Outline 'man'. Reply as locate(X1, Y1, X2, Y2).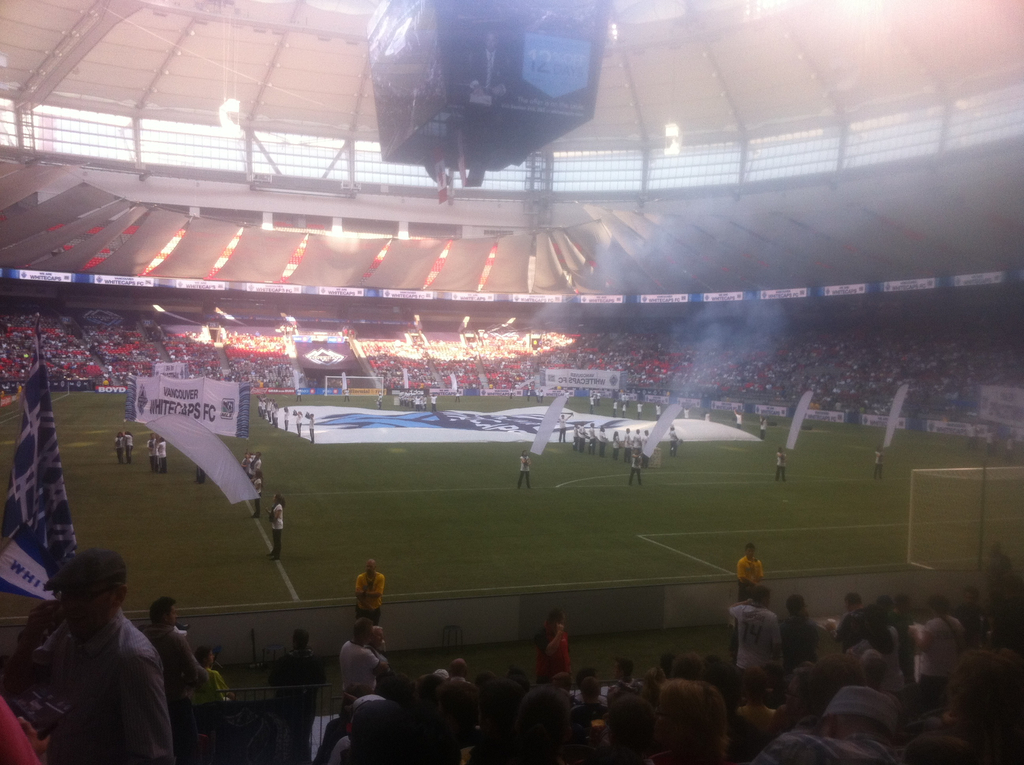
locate(966, 420, 979, 451).
